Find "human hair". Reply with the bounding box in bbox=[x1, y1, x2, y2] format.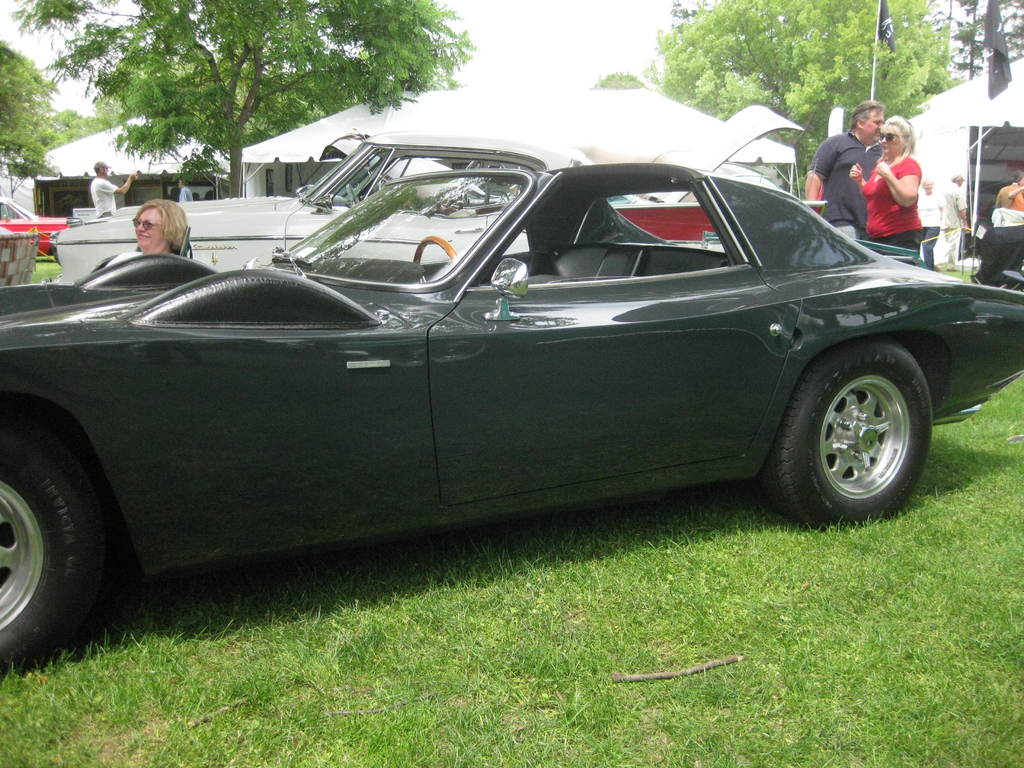
bbox=[136, 196, 191, 250].
